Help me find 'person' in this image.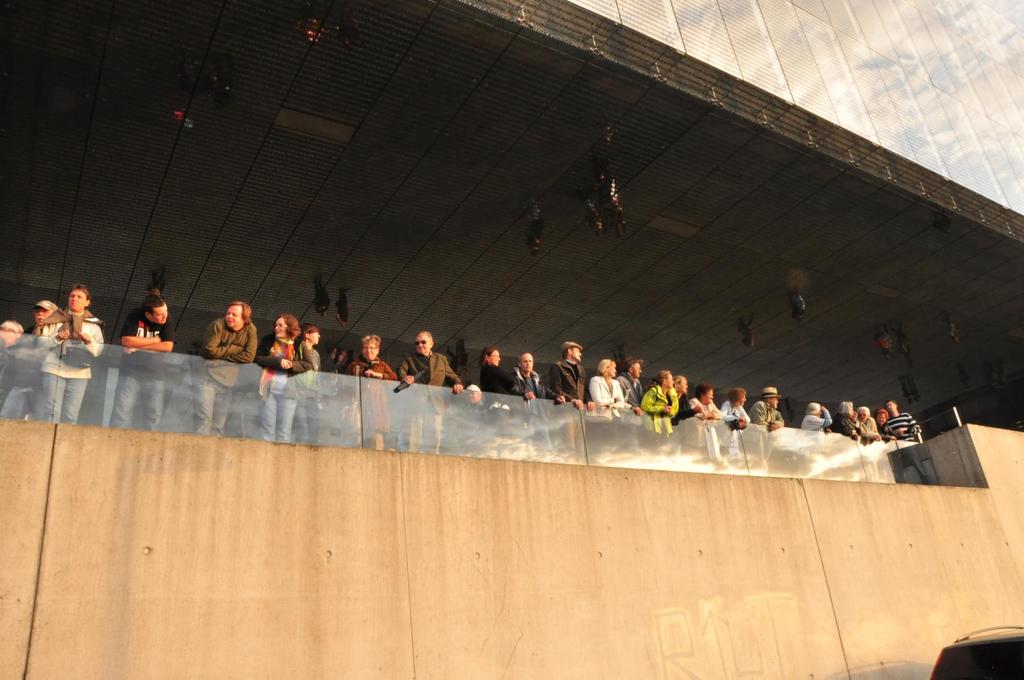
Found it: {"left": 888, "top": 400, "right": 931, "bottom": 486}.
